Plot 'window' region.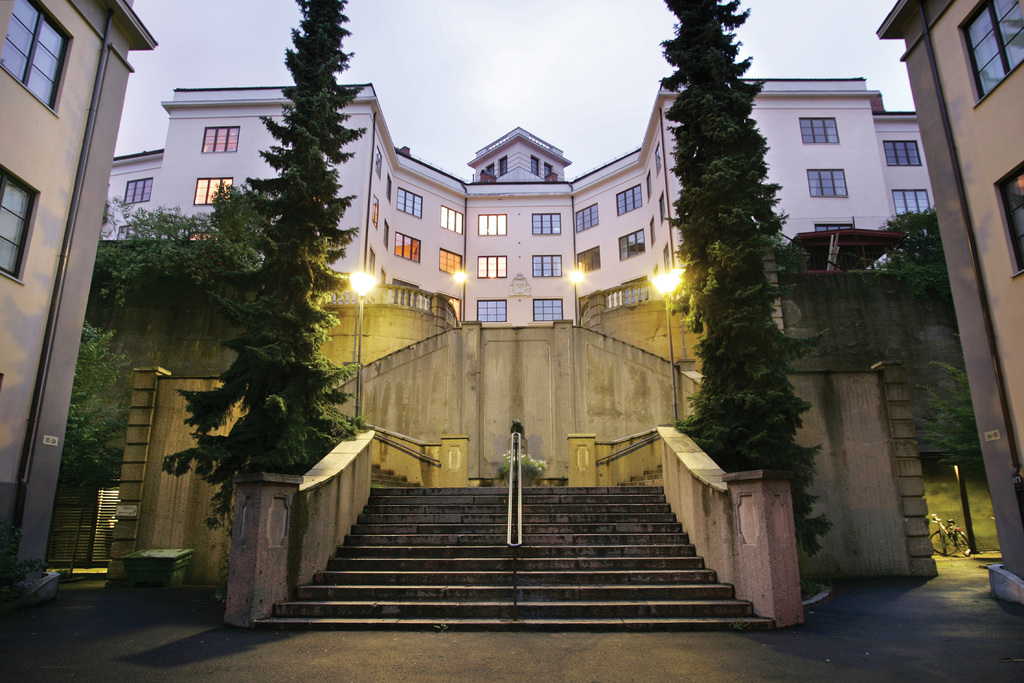
Plotted at [535, 298, 565, 324].
